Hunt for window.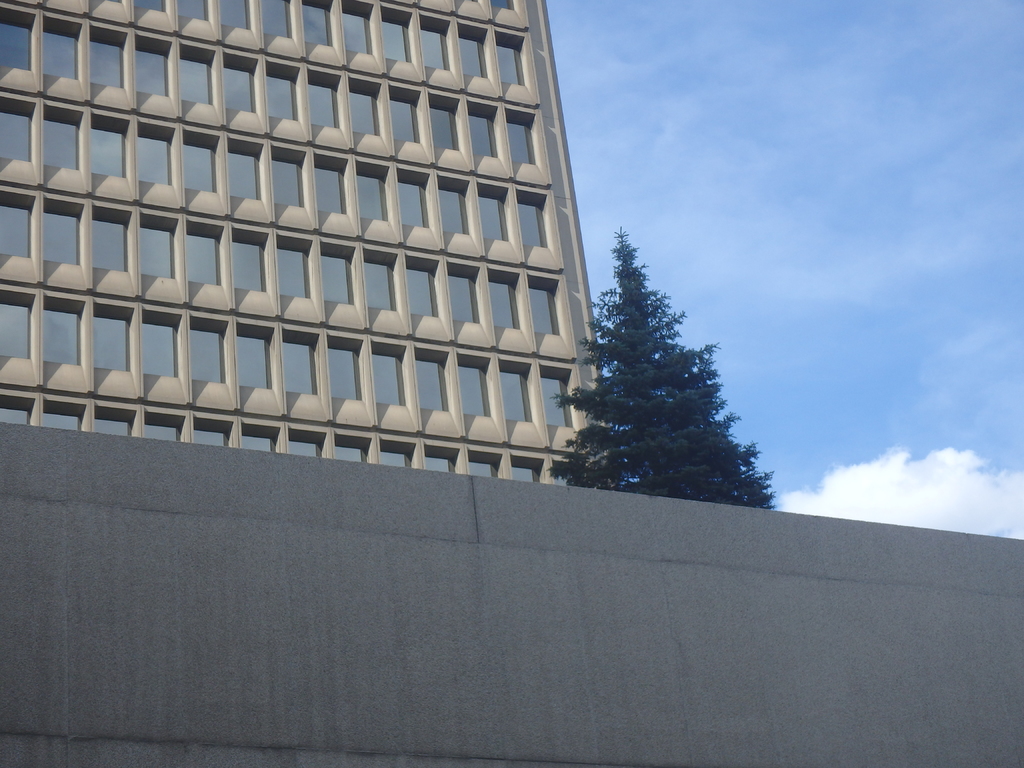
Hunted down at (x1=489, y1=362, x2=531, y2=426).
